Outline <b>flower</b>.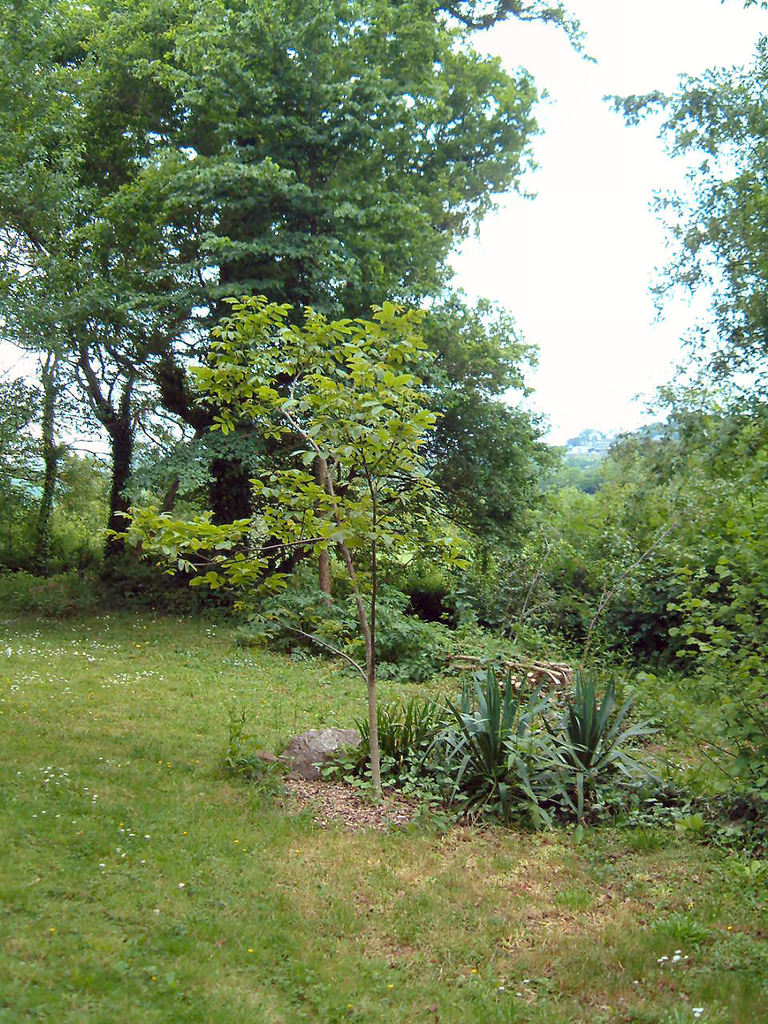
Outline: crop(694, 1011, 704, 1018).
